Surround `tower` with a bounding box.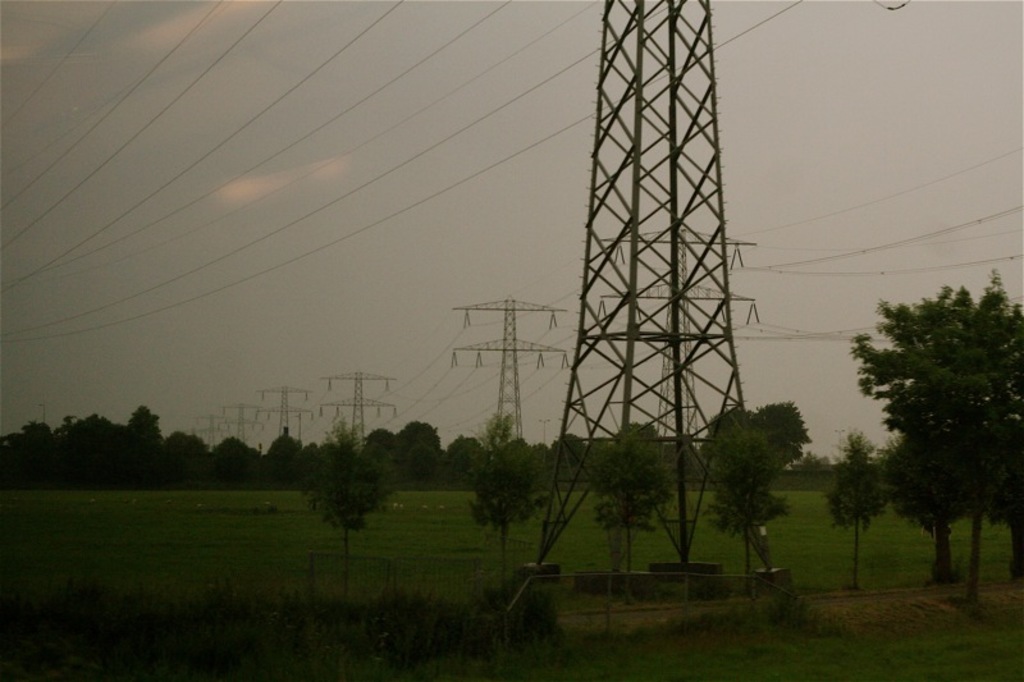
[530, 0, 810, 658].
